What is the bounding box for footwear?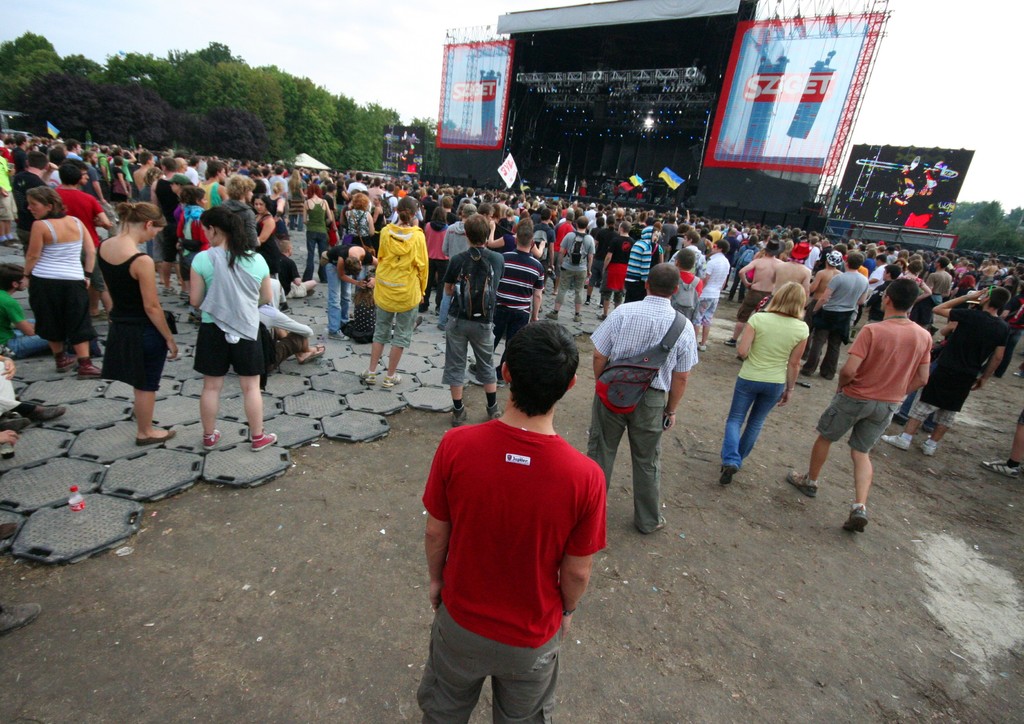
[596, 315, 606, 320].
